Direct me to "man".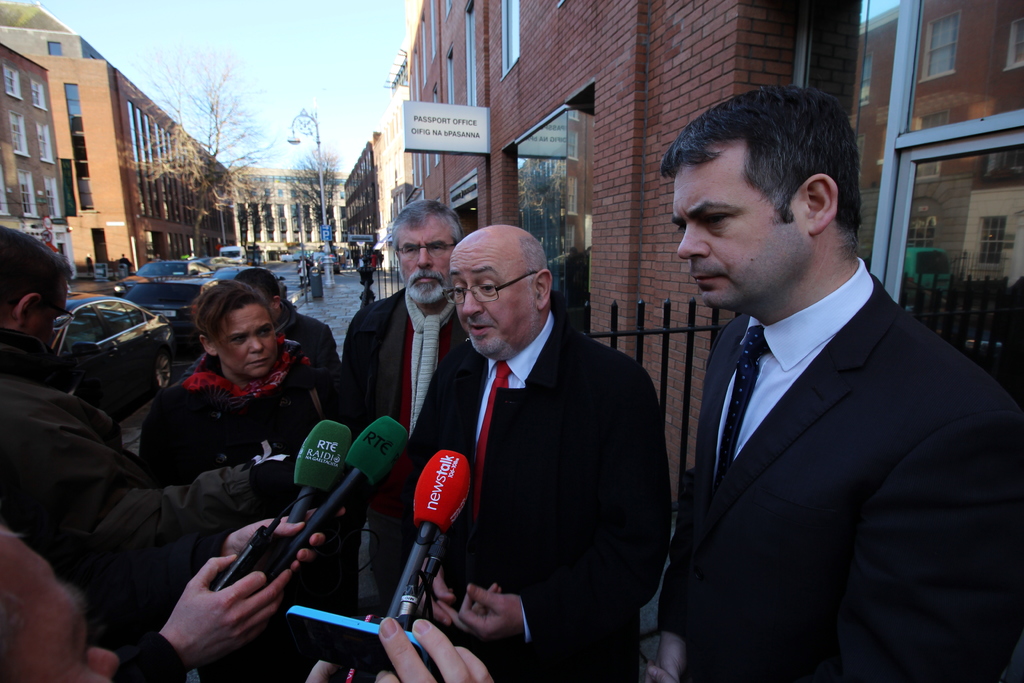
Direction: [231,268,344,402].
